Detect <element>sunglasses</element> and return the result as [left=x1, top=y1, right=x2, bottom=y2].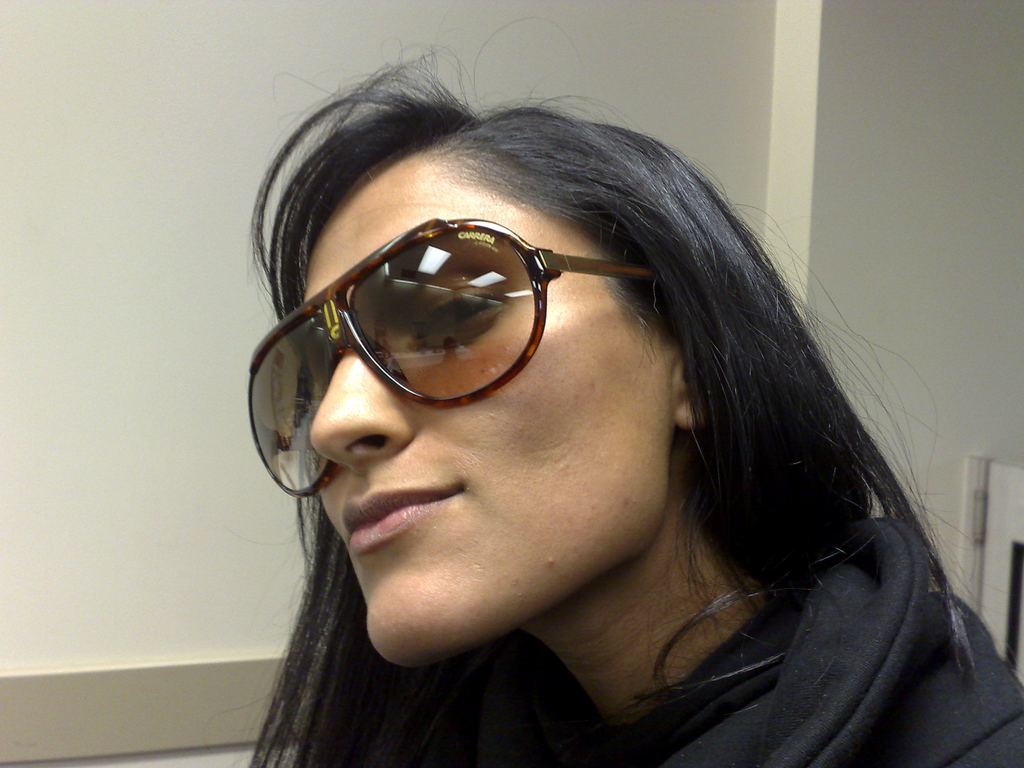
[left=243, top=210, right=668, bottom=506].
